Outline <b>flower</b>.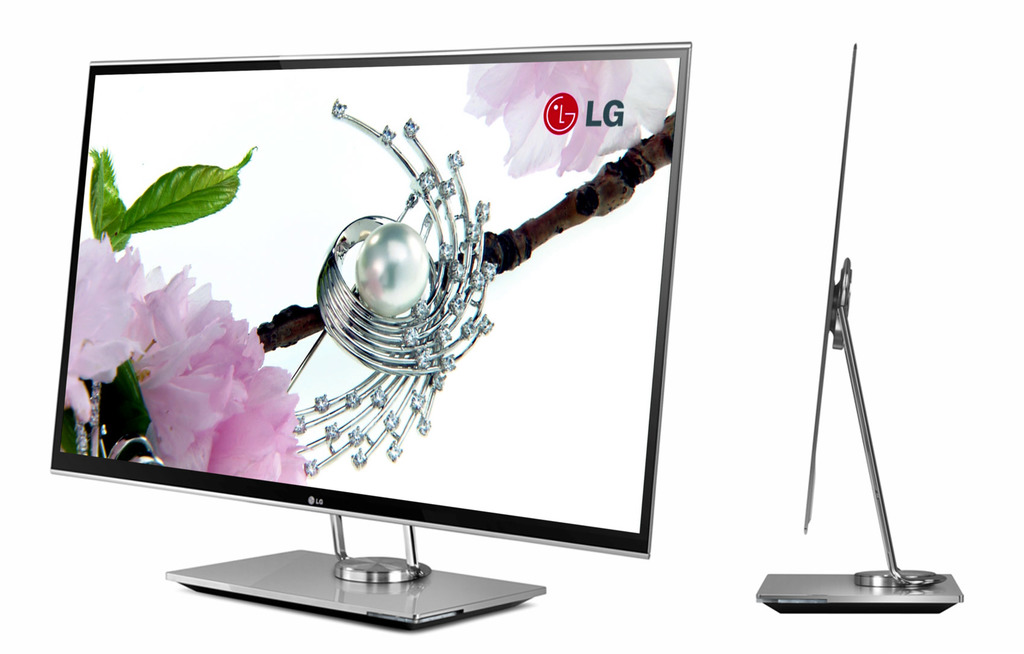
Outline: crop(130, 261, 266, 399).
